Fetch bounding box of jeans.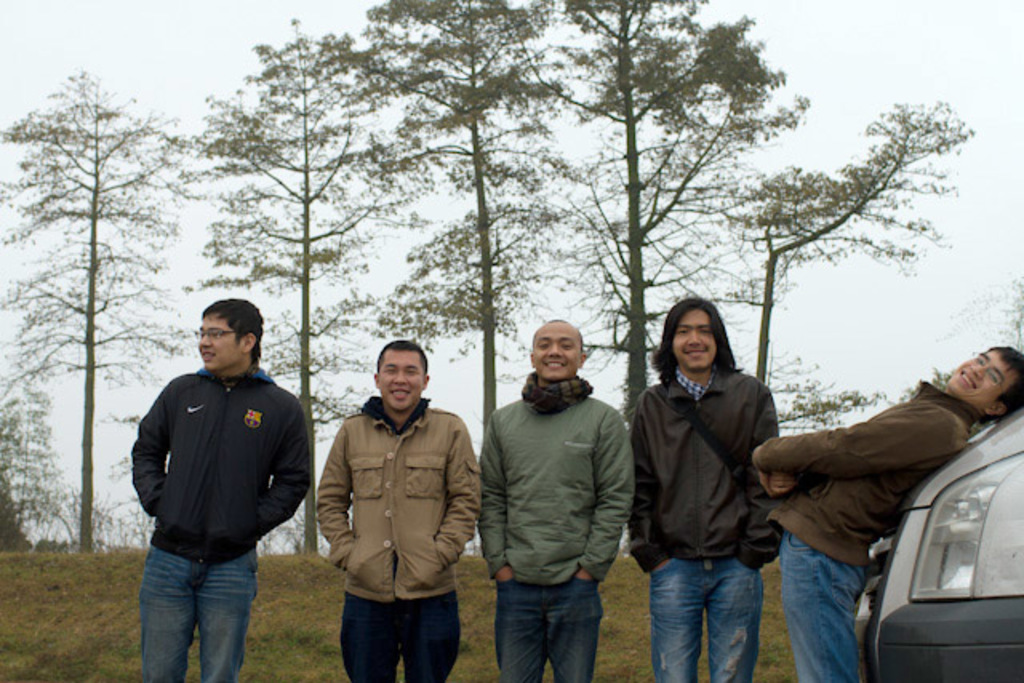
Bbox: left=650, top=560, right=765, bottom=678.
